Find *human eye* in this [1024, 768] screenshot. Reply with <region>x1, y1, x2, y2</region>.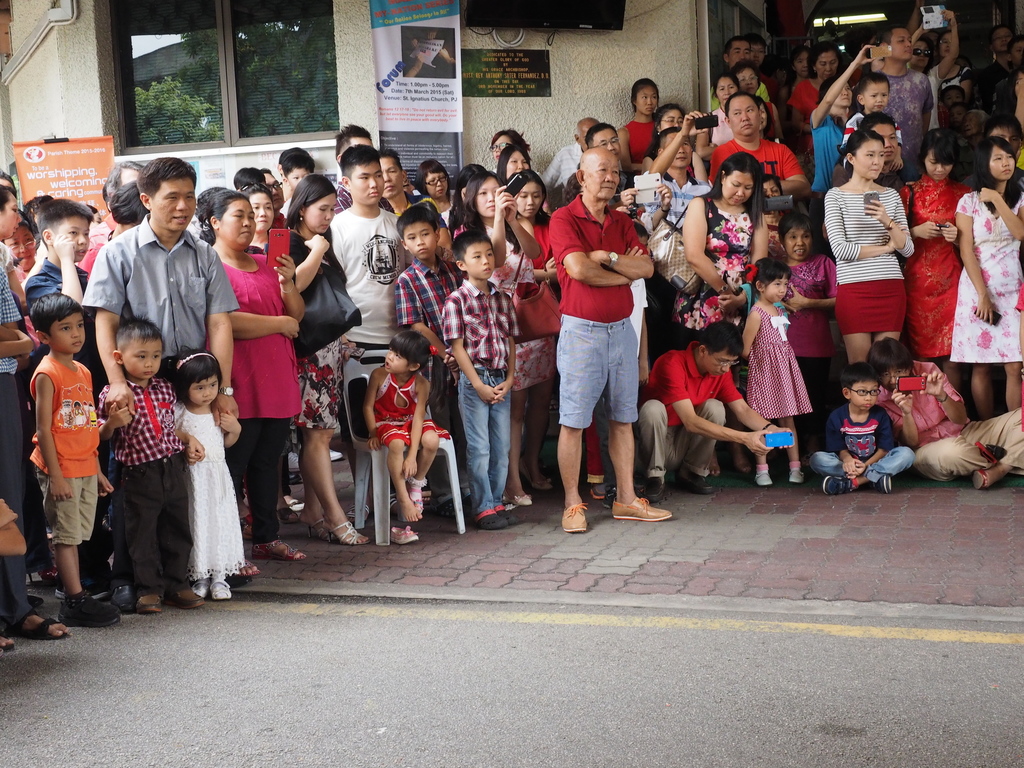
<region>783, 282, 790, 289</region>.
